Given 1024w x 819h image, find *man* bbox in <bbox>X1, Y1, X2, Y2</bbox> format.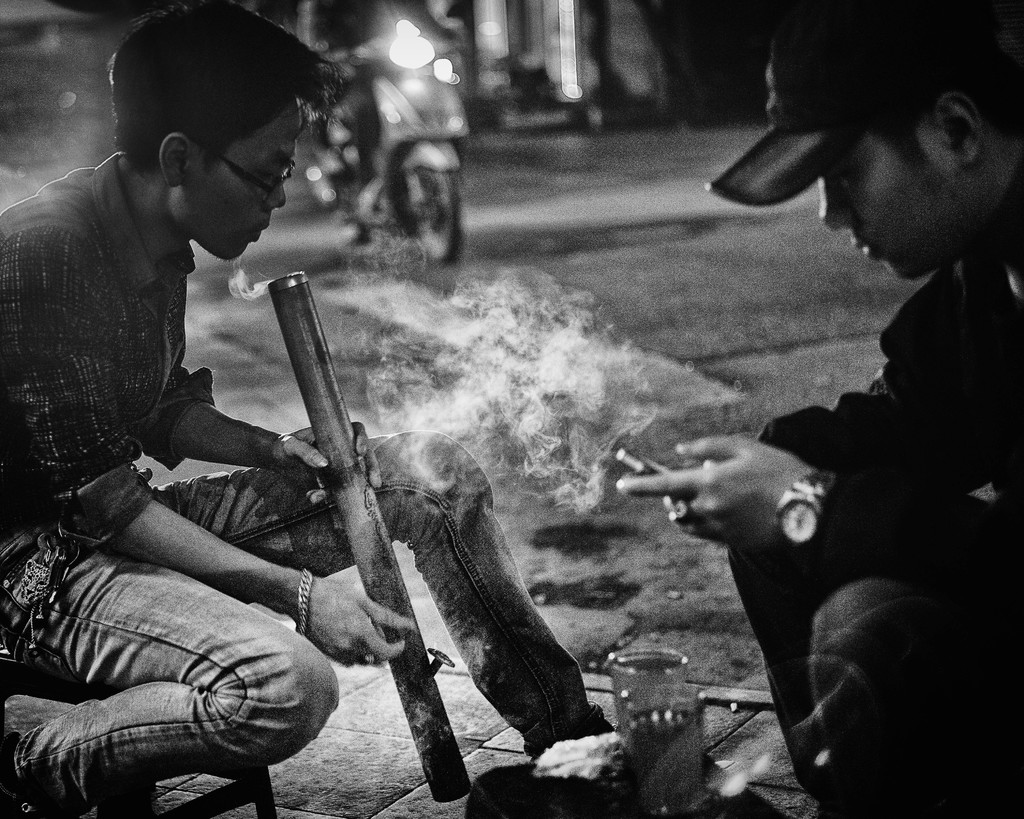
<bbox>0, 0, 609, 818</bbox>.
